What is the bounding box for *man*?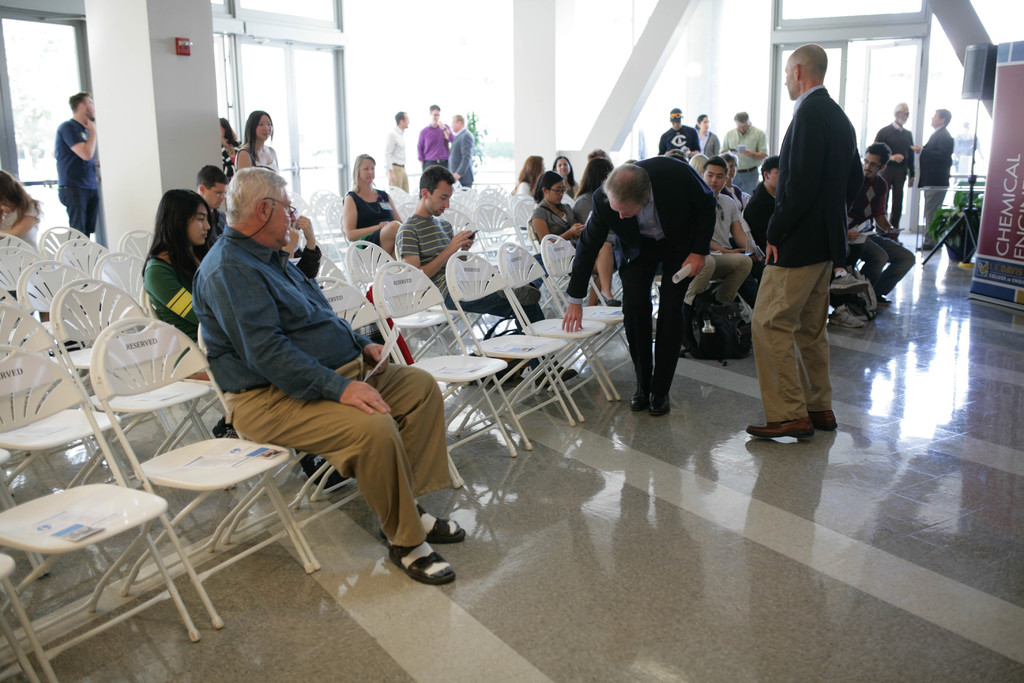
rect(394, 168, 584, 393).
